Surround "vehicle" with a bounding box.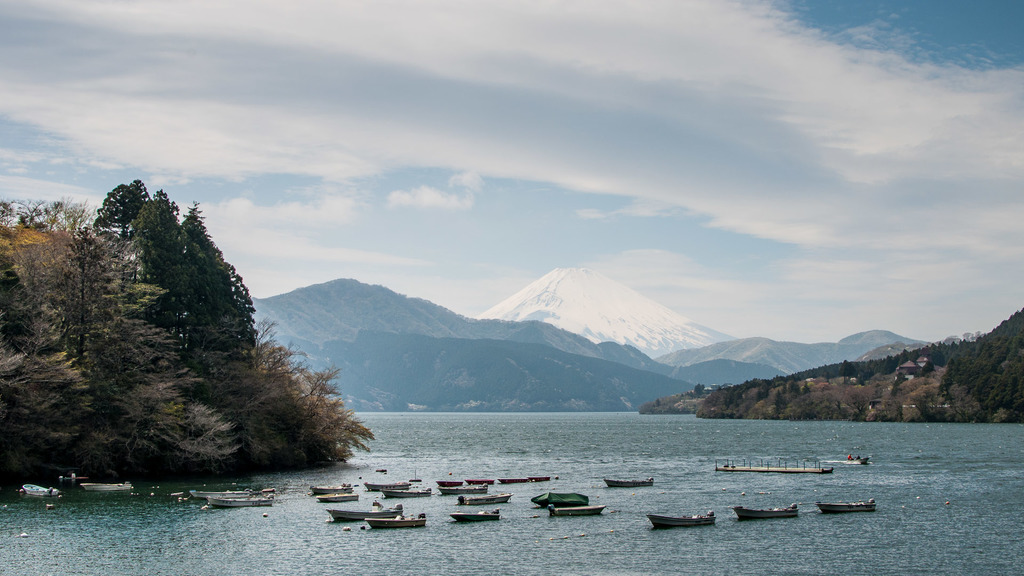
pyautogui.locateOnScreen(362, 513, 427, 529).
